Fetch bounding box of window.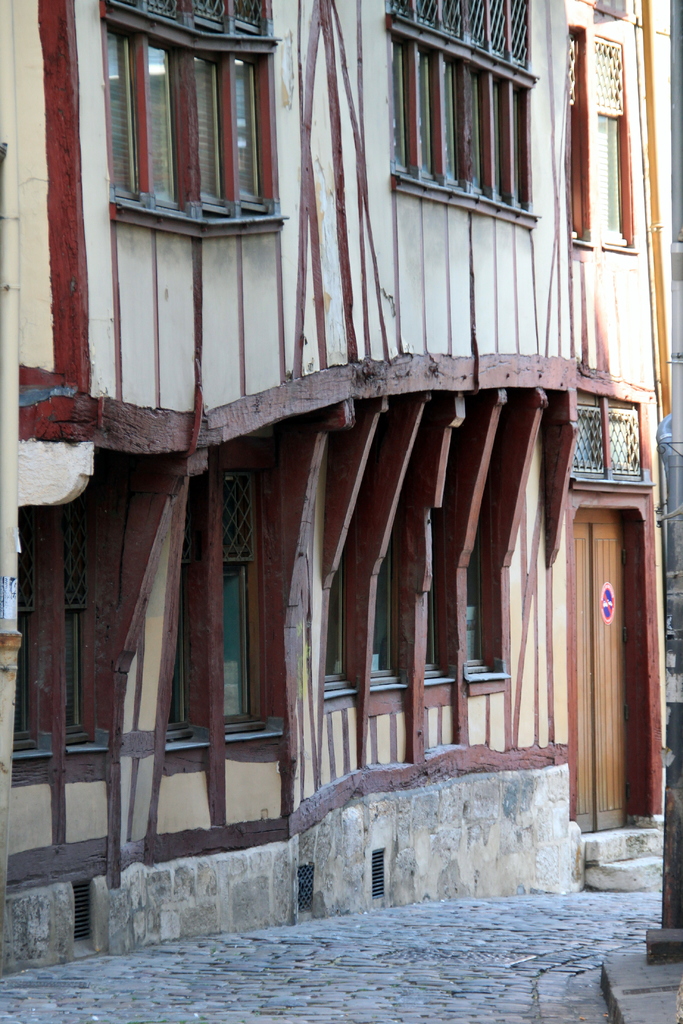
Bbox: 326,556,345,680.
